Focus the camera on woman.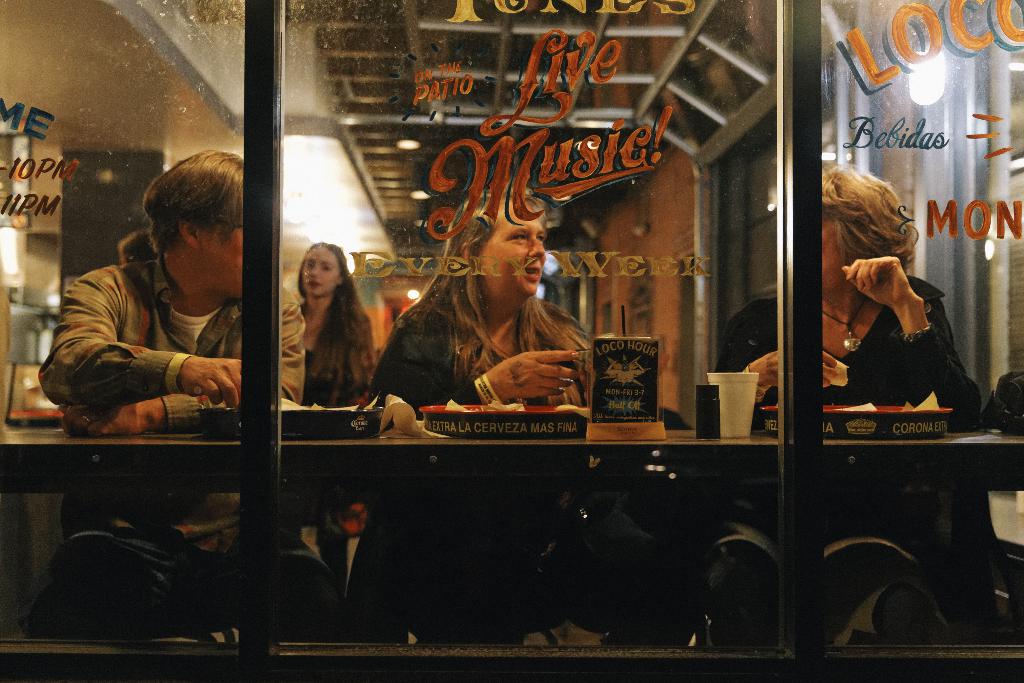
Focus region: Rect(271, 234, 381, 425).
